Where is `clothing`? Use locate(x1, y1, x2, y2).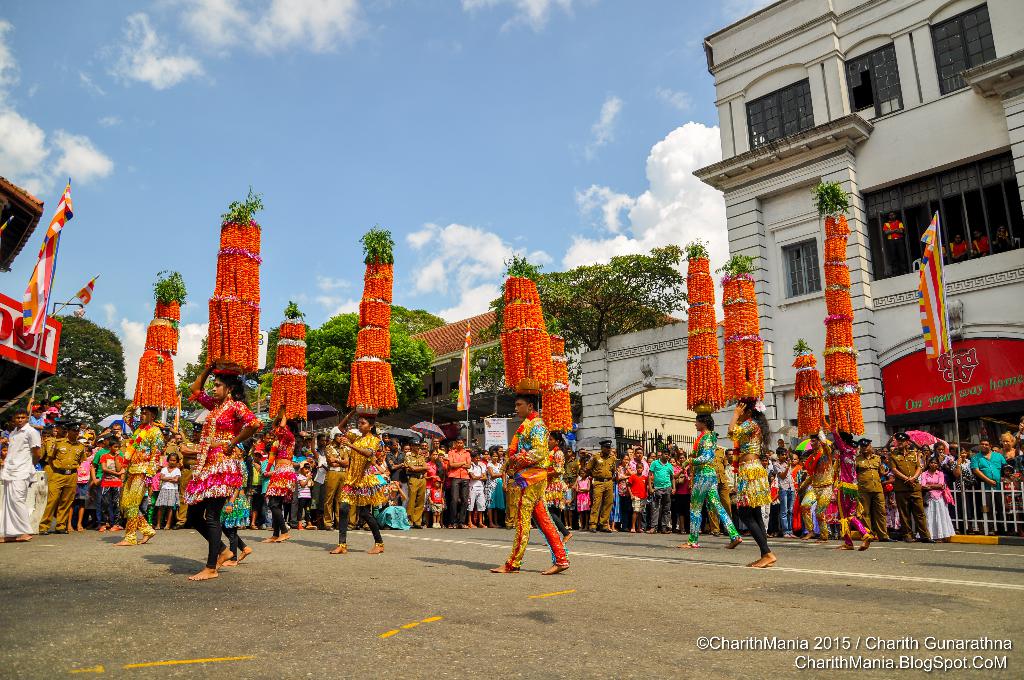
locate(502, 416, 571, 571).
